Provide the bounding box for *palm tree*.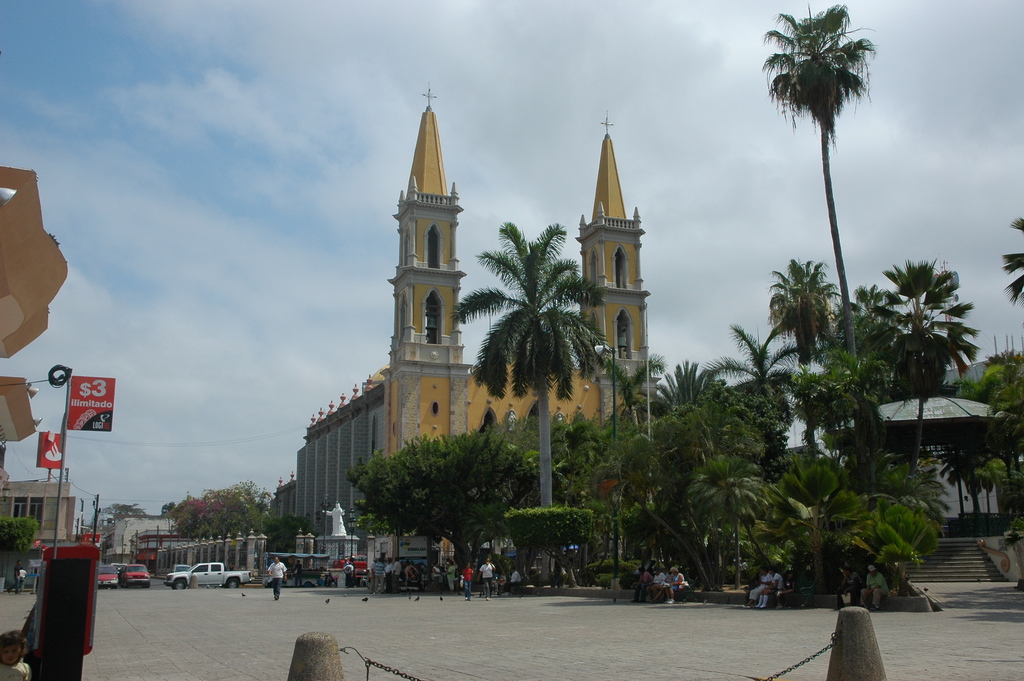
bbox=(767, 237, 831, 446).
